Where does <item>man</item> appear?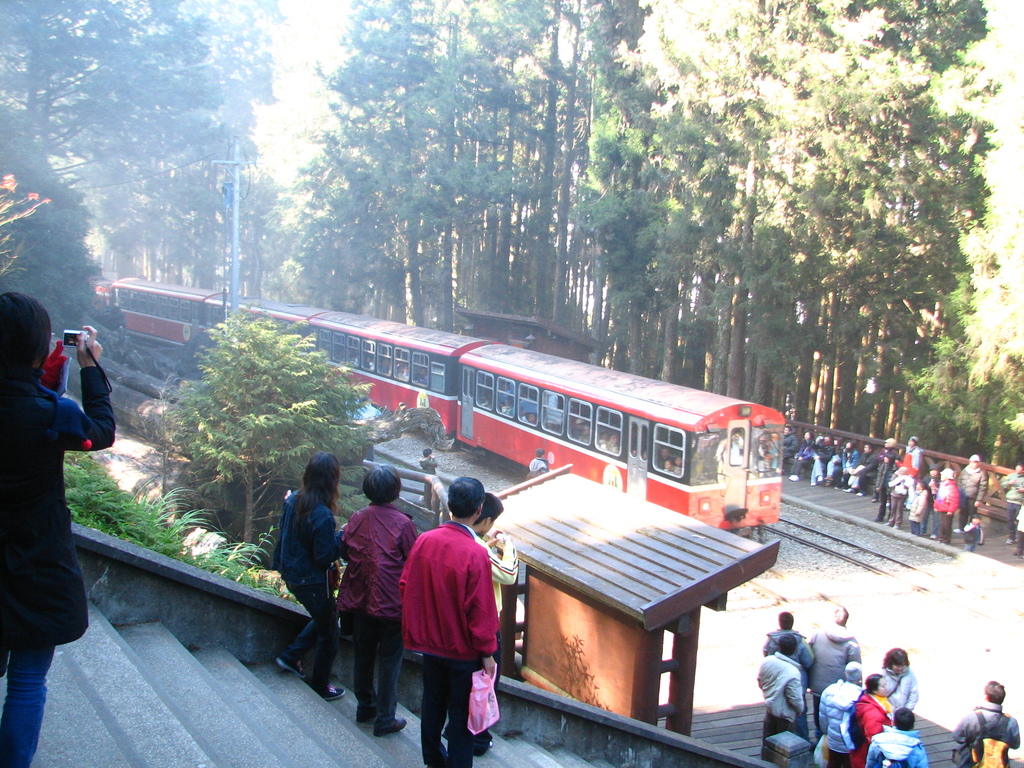
Appears at (x1=872, y1=436, x2=899, y2=511).
